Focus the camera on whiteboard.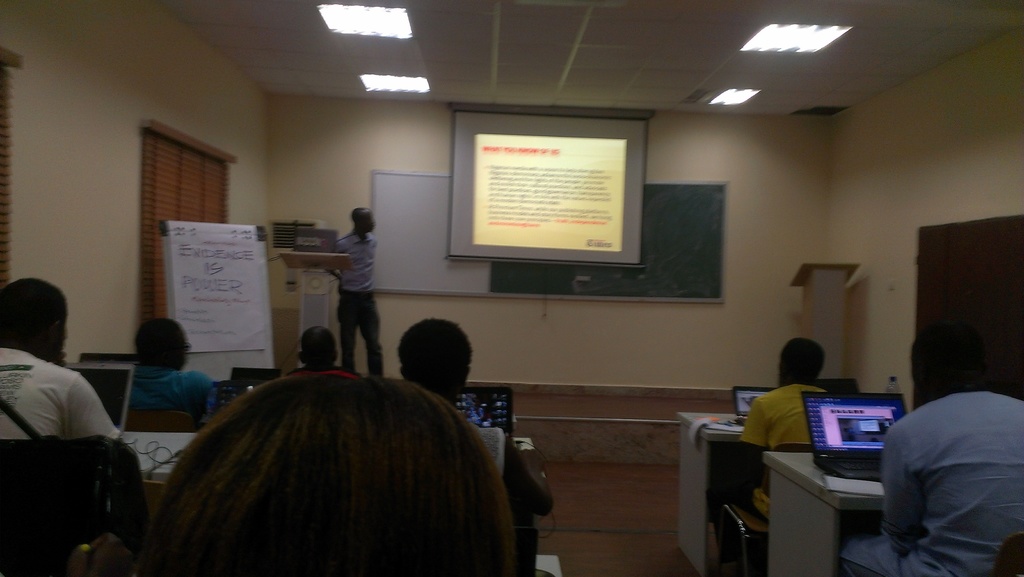
Focus region: pyautogui.locateOnScreen(366, 164, 496, 298).
